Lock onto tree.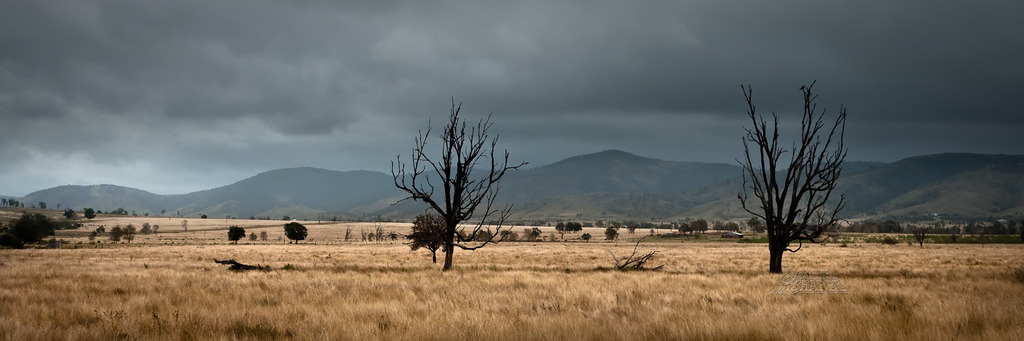
Locked: Rect(84, 204, 98, 223).
